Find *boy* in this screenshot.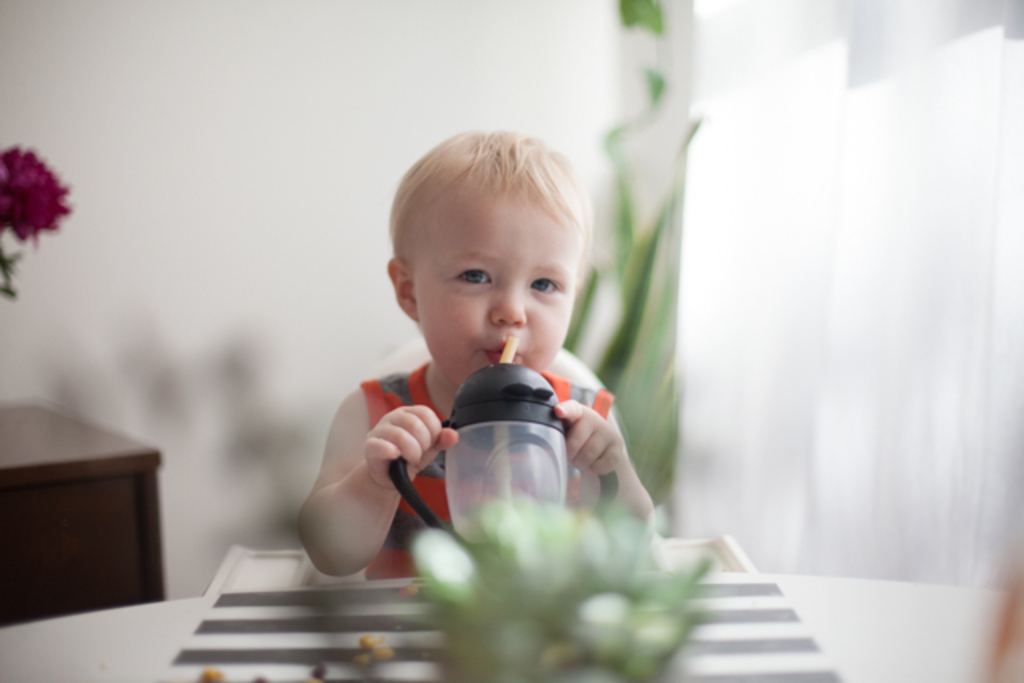
The bounding box for *boy* is 294 123 656 581.
